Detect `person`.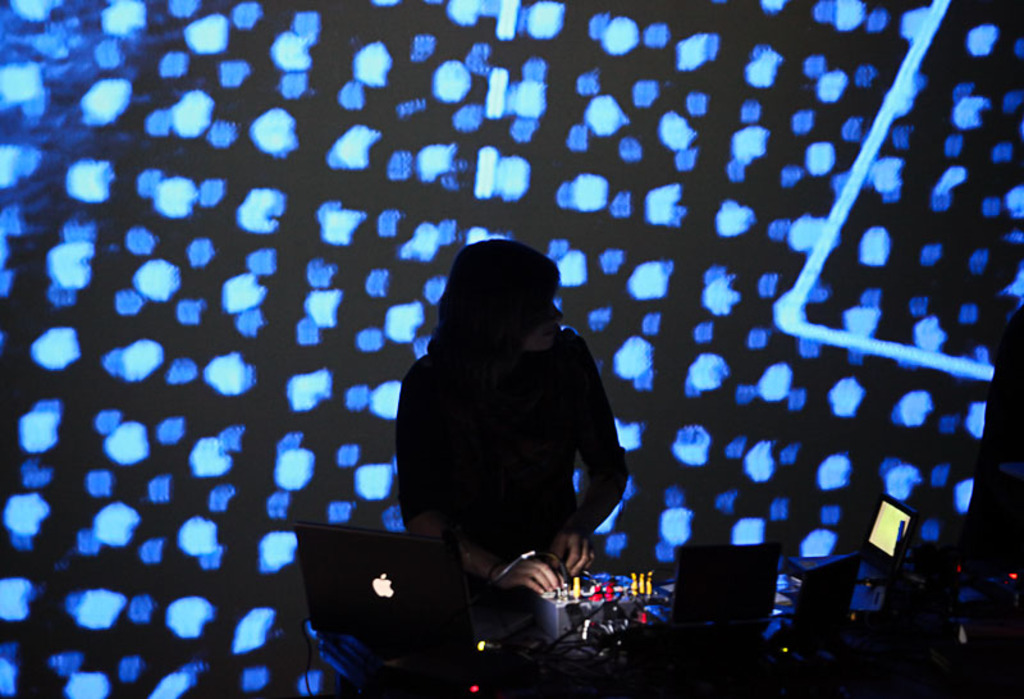
Detected at 385,234,632,689.
